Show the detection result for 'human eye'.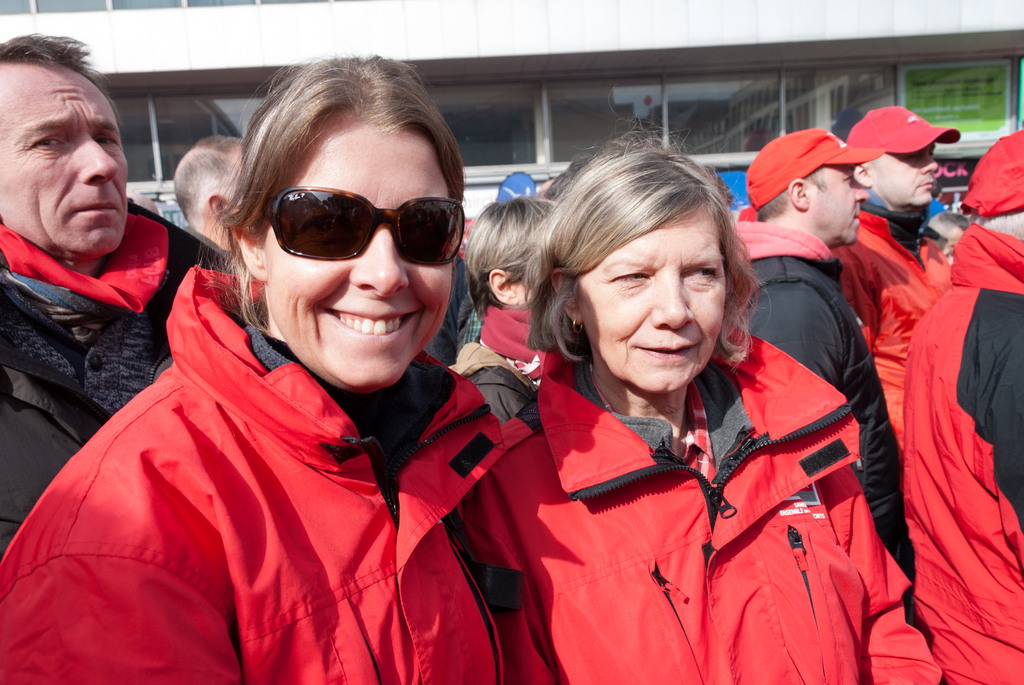
<box>684,266,721,282</box>.
